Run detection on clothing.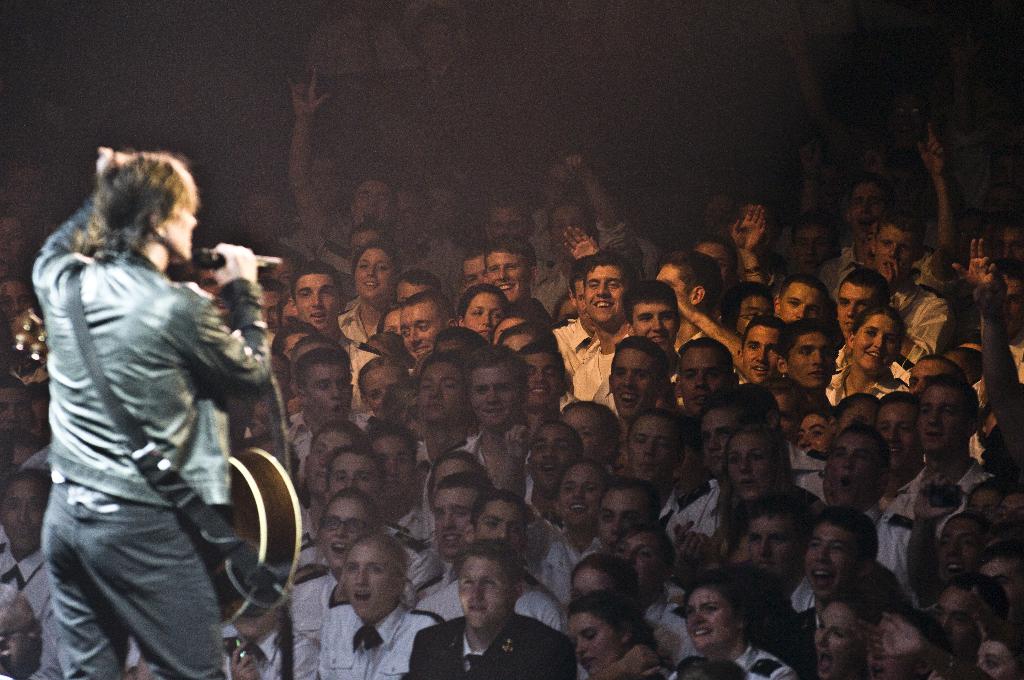
Result: (553, 315, 616, 396).
